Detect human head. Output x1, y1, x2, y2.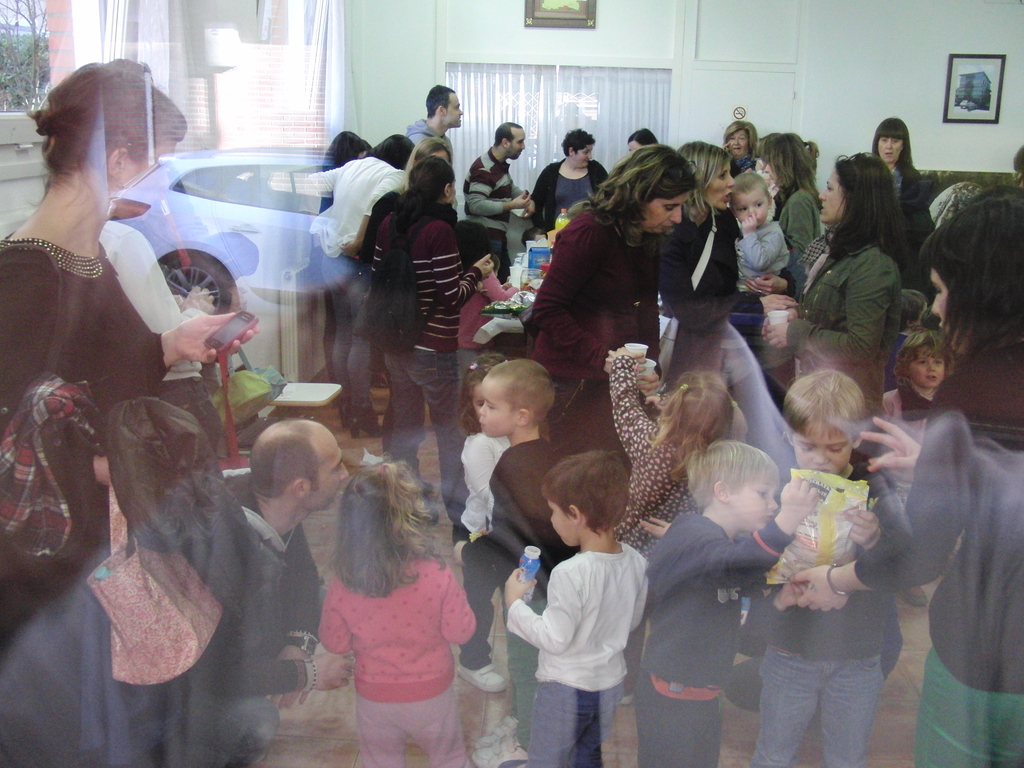
542, 452, 628, 547.
